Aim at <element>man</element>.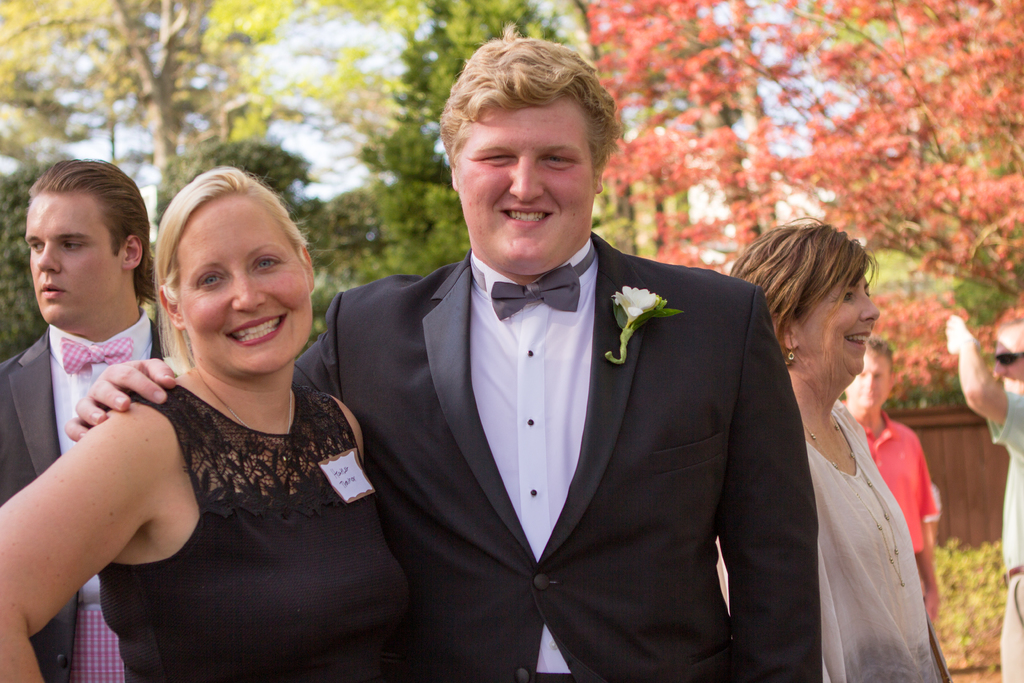
Aimed at (956, 317, 1023, 682).
